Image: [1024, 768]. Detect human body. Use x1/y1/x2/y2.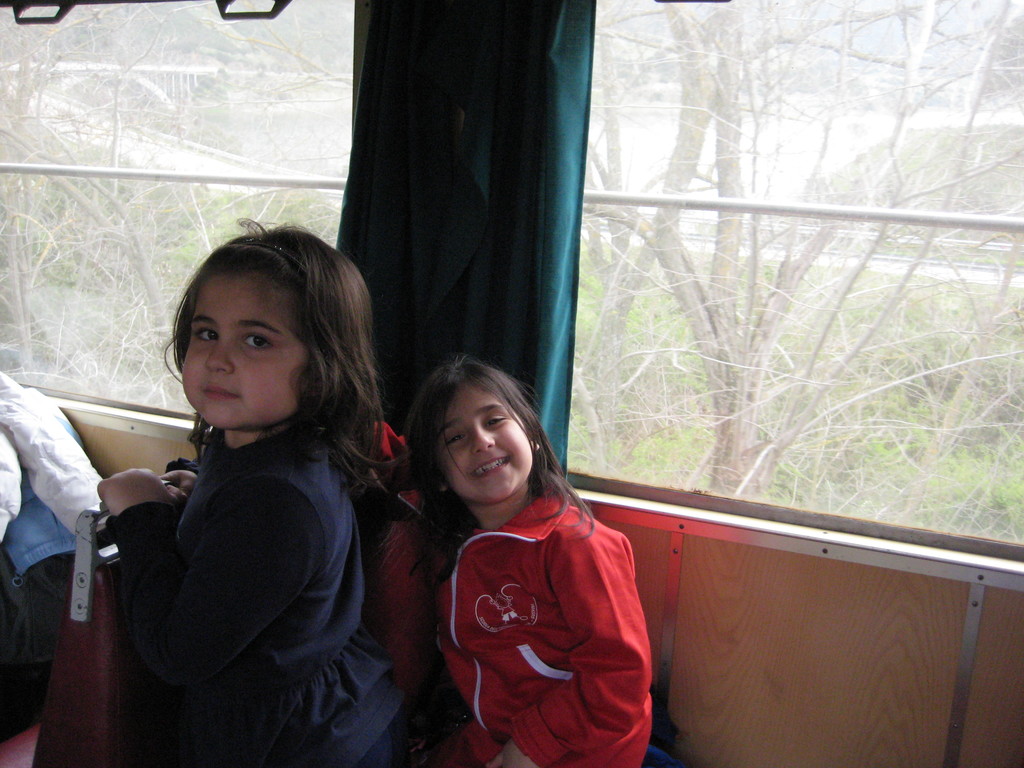
365/420/653/767.
